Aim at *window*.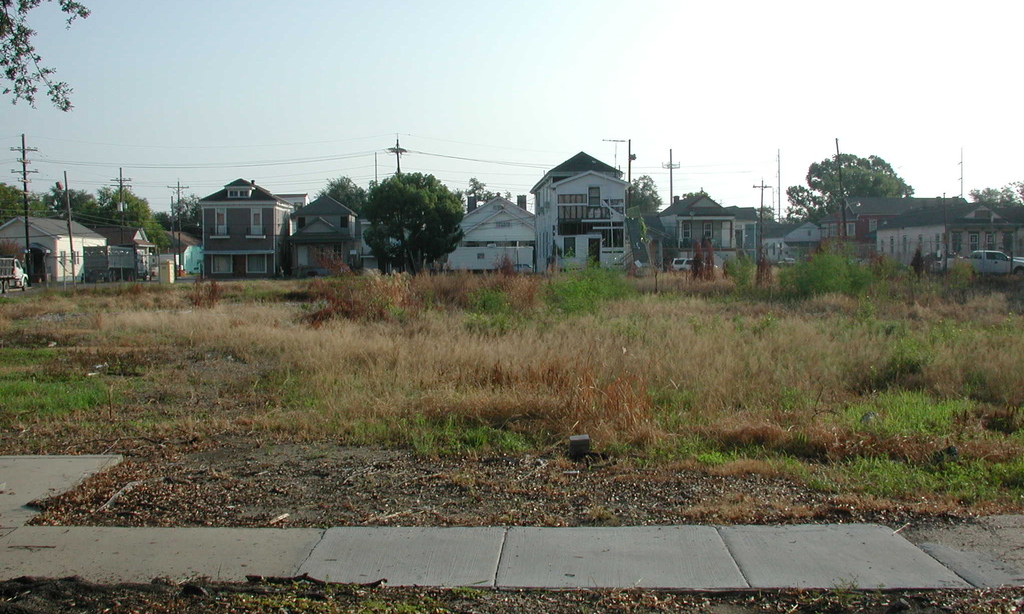
Aimed at rect(211, 254, 230, 272).
